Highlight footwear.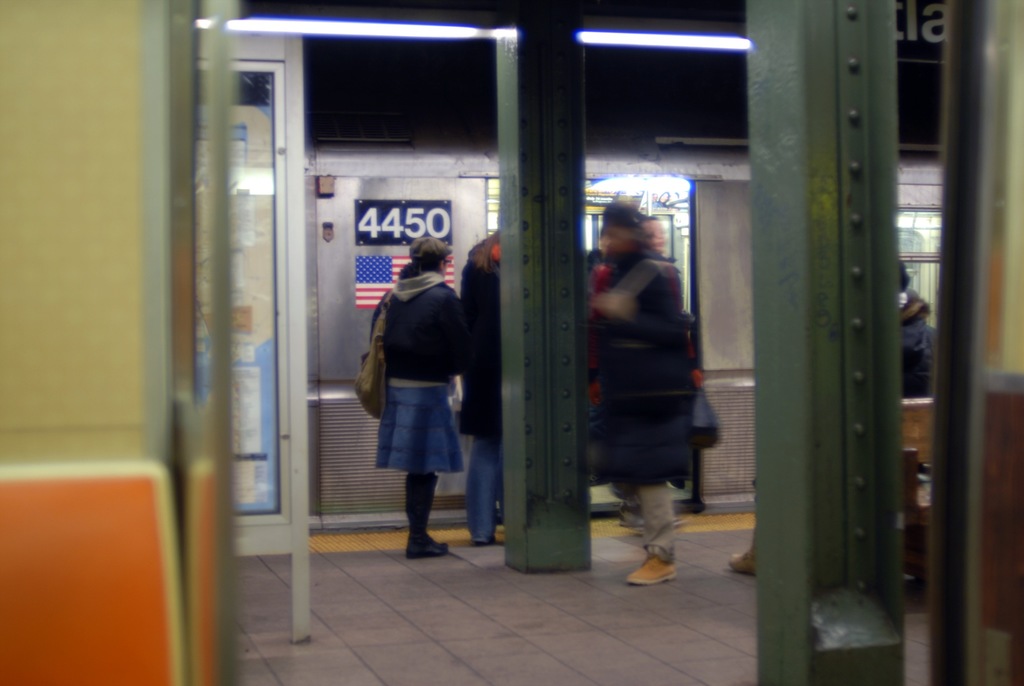
Highlighted region: <box>620,506,680,530</box>.
